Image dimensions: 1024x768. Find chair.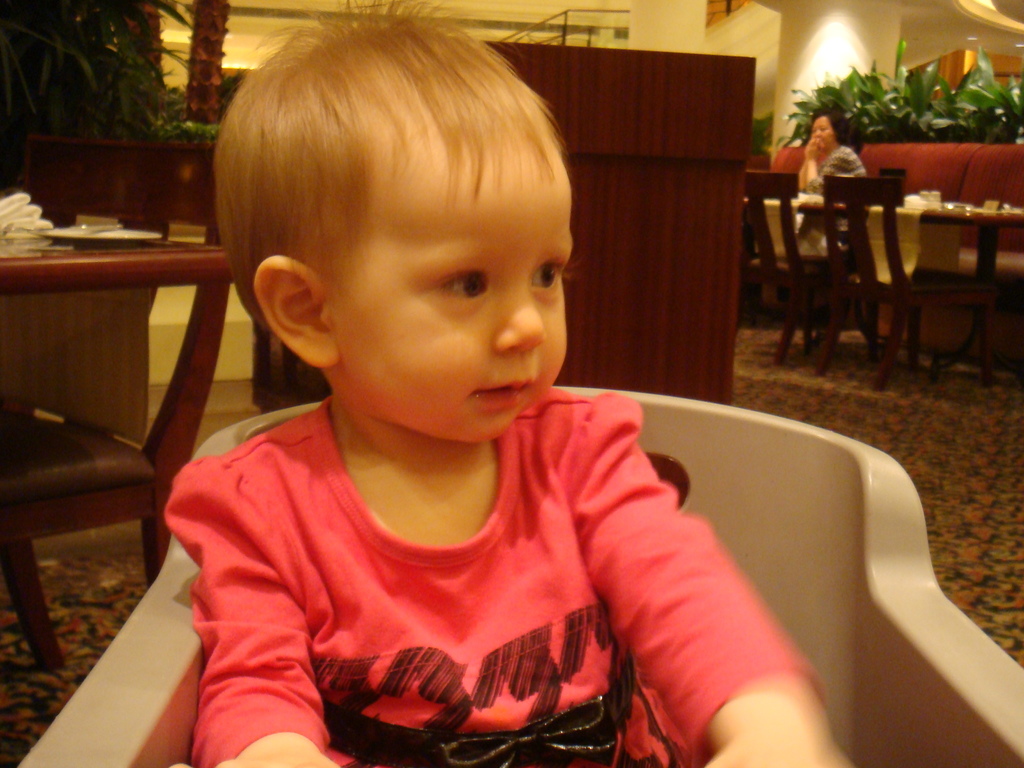
bbox=[742, 170, 872, 364].
